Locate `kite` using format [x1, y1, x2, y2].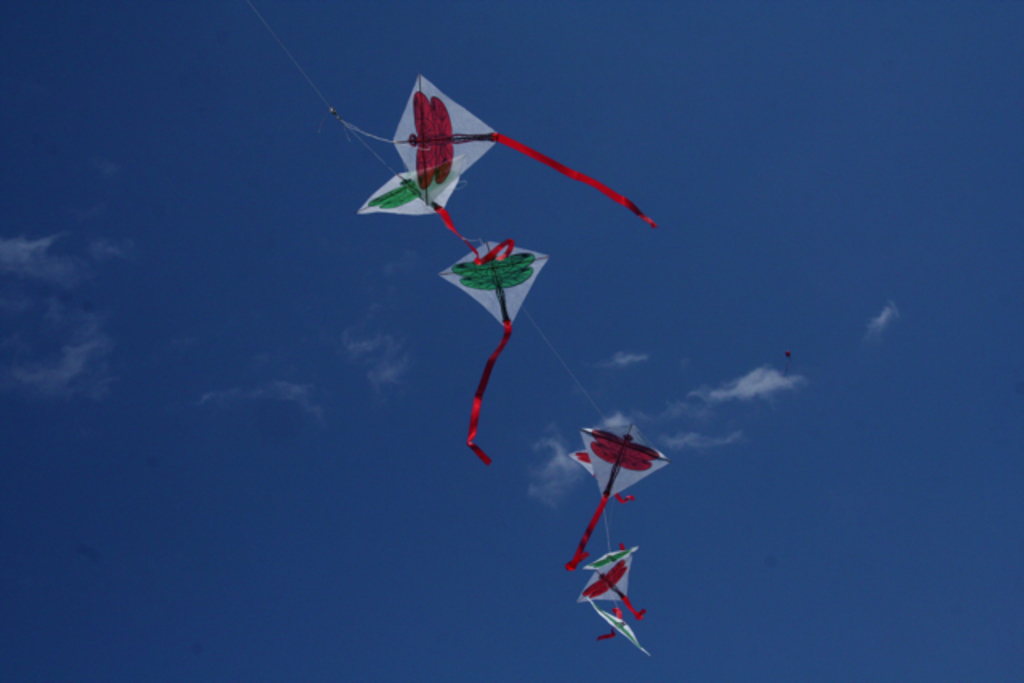
[566, 446, 637, 513].
